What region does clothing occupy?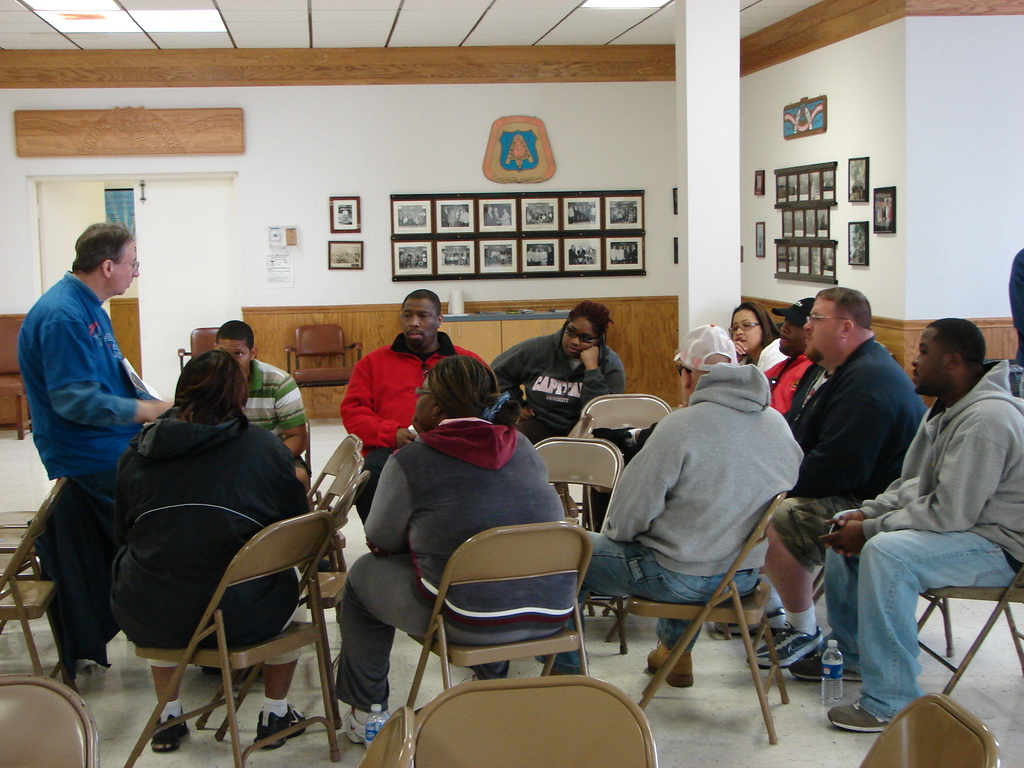
bbox=[618, 248, 624, 264].
